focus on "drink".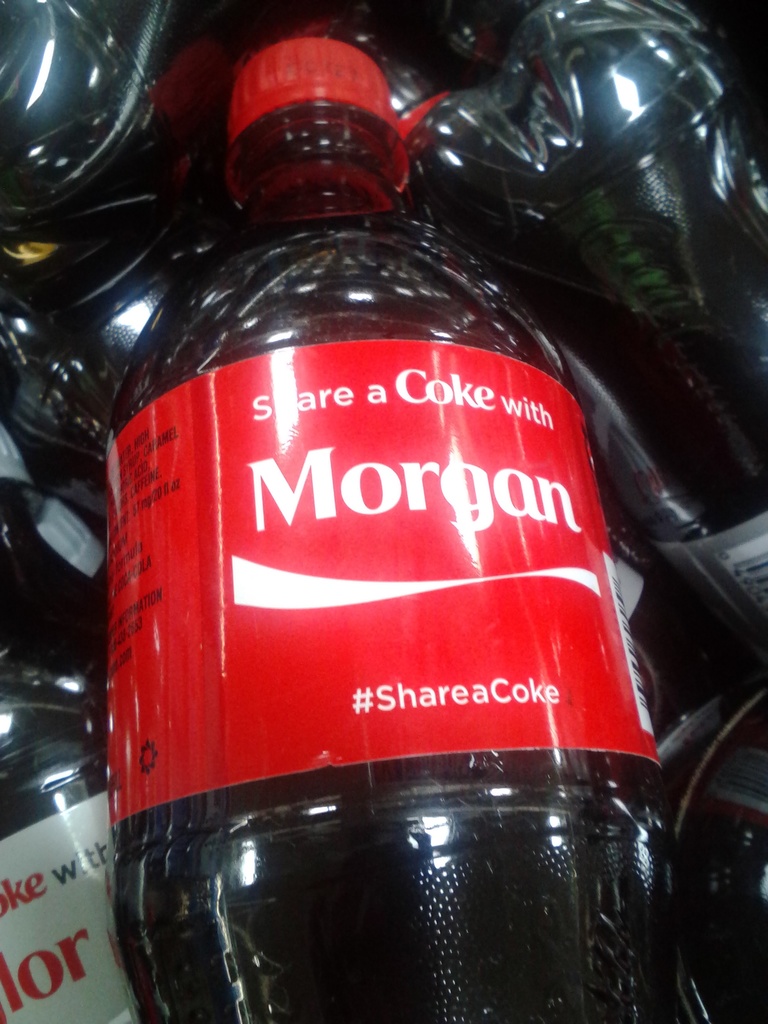
Focused at bbox=(649, 699, 767, 1023).
